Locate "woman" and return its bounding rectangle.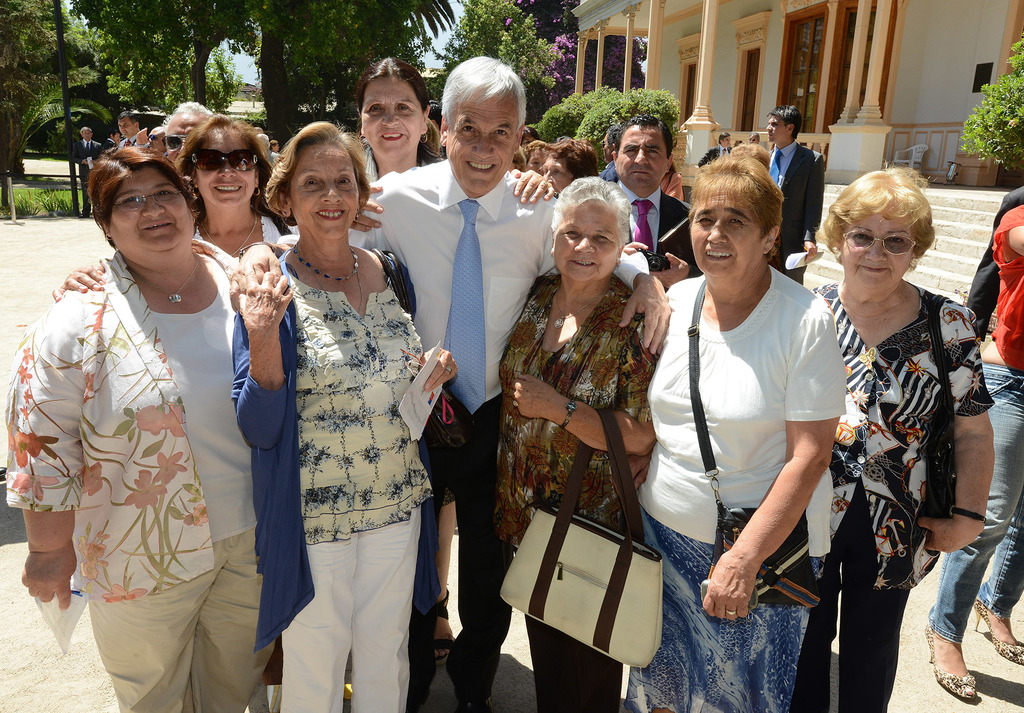
(left=931, top=193, right=1023, bottom=709).
